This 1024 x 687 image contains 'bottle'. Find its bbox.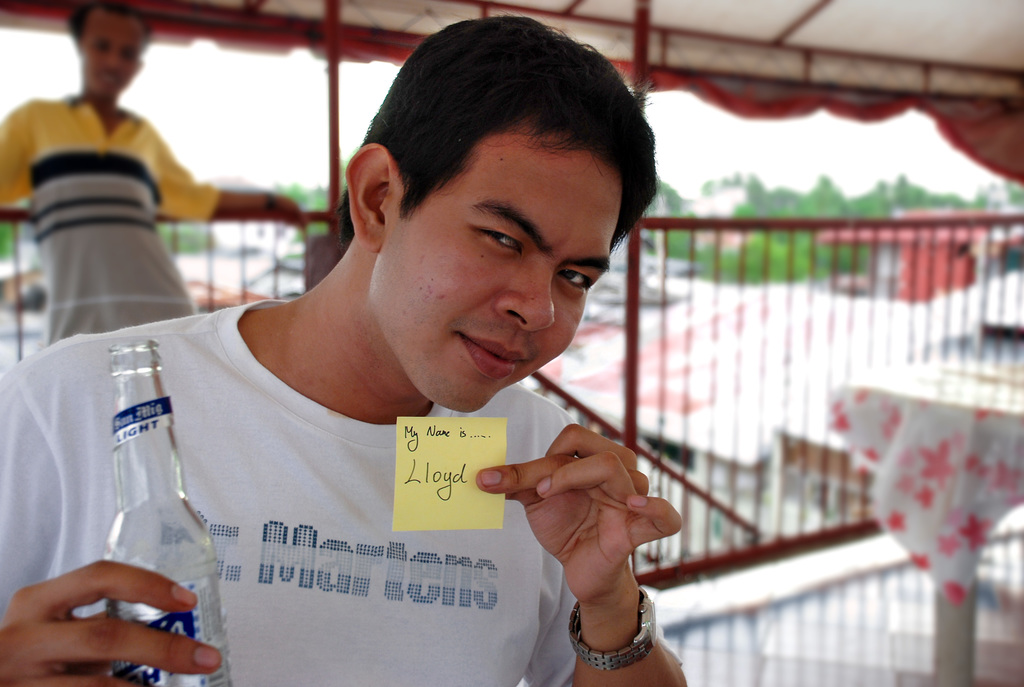
{"left": 100, "top": 336, "right": 236, "bottom": 686}.
